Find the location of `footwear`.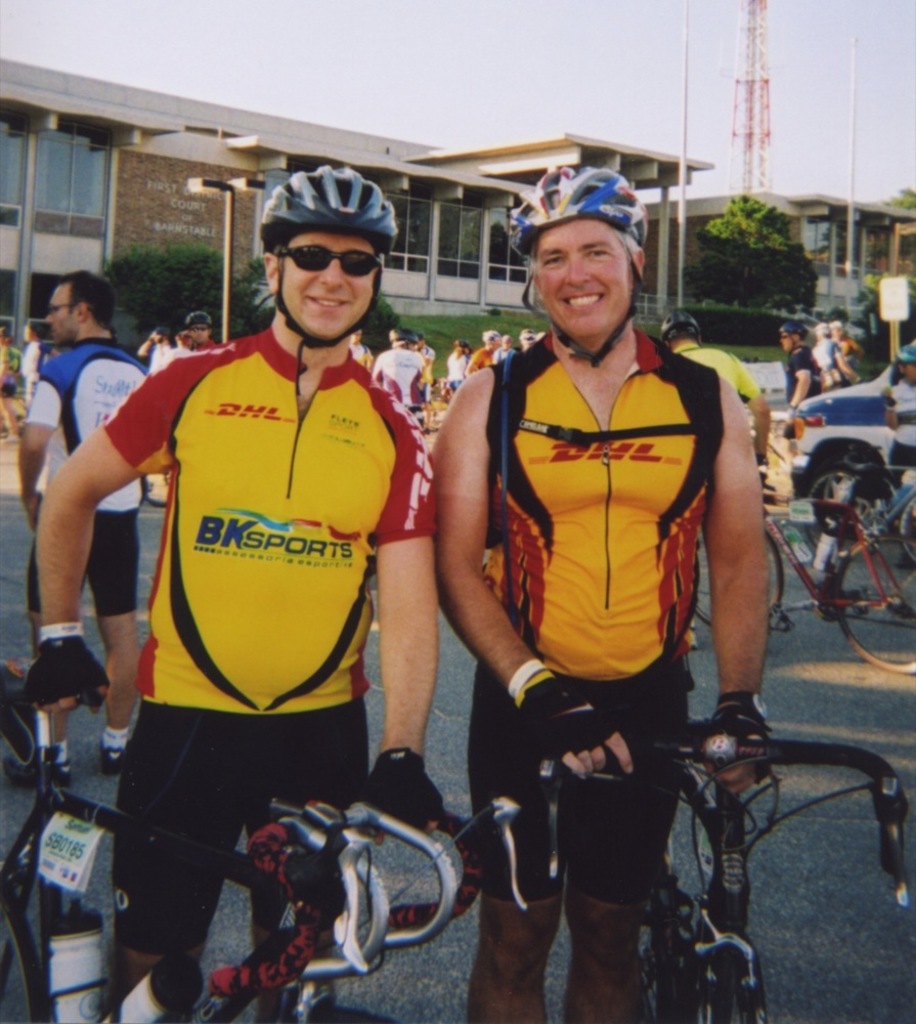
Location: [left=101, top=741, right=128, bottom=776].
